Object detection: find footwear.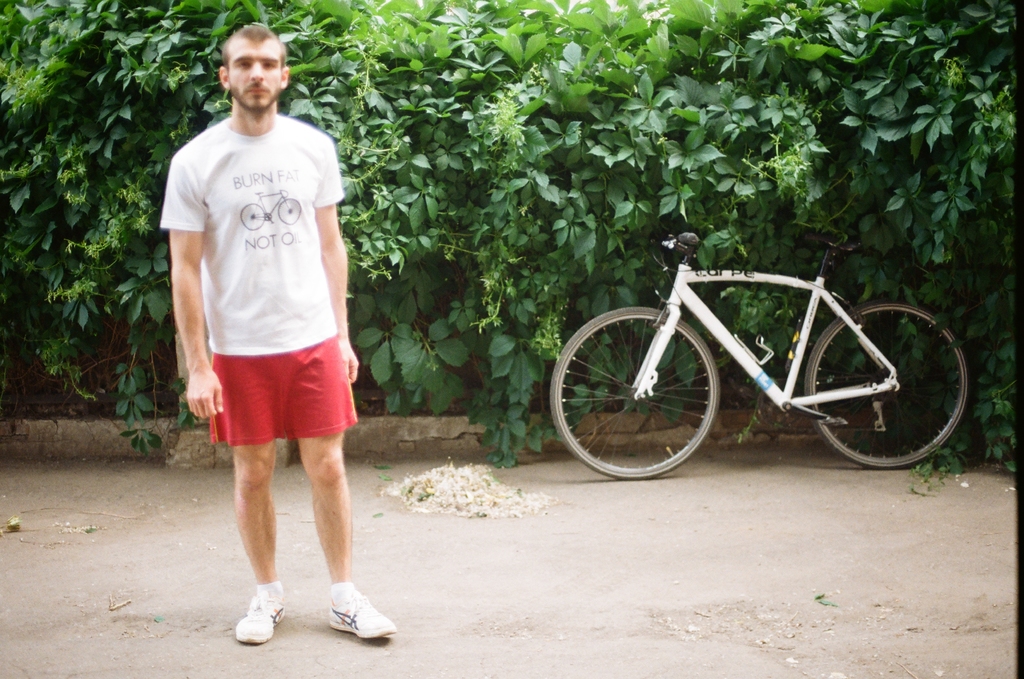
320,585,397,643.
